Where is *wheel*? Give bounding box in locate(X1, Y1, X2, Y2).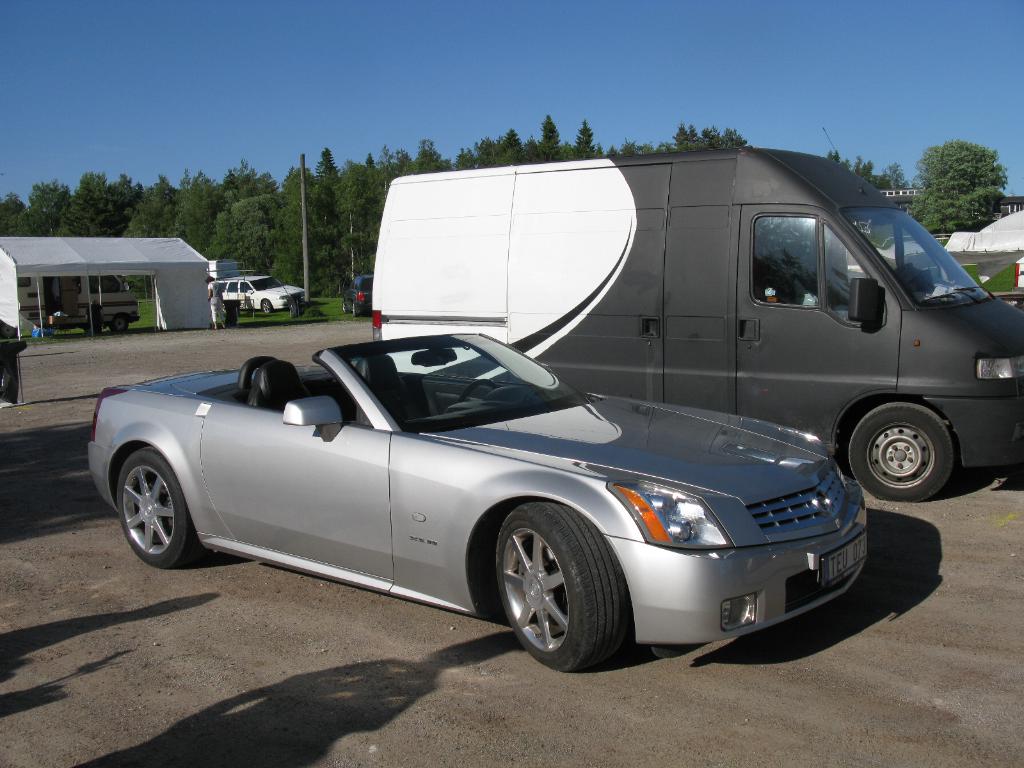
locate(350, 303, 360, 317).
